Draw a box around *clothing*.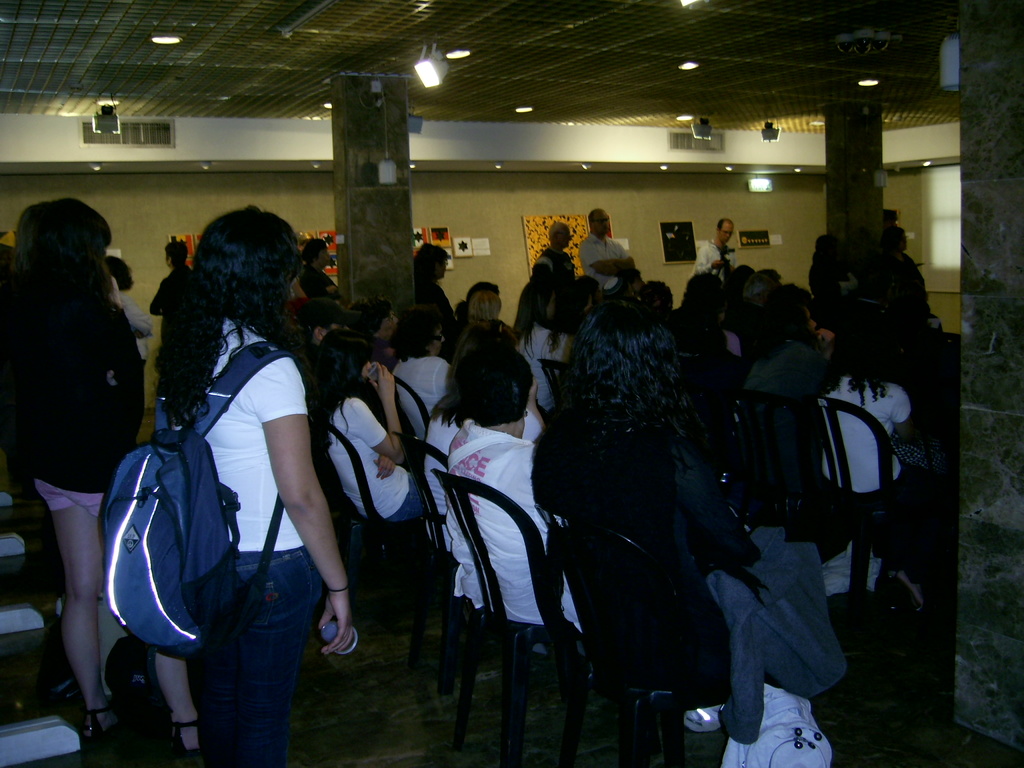
(534, 248, 582, 280).
